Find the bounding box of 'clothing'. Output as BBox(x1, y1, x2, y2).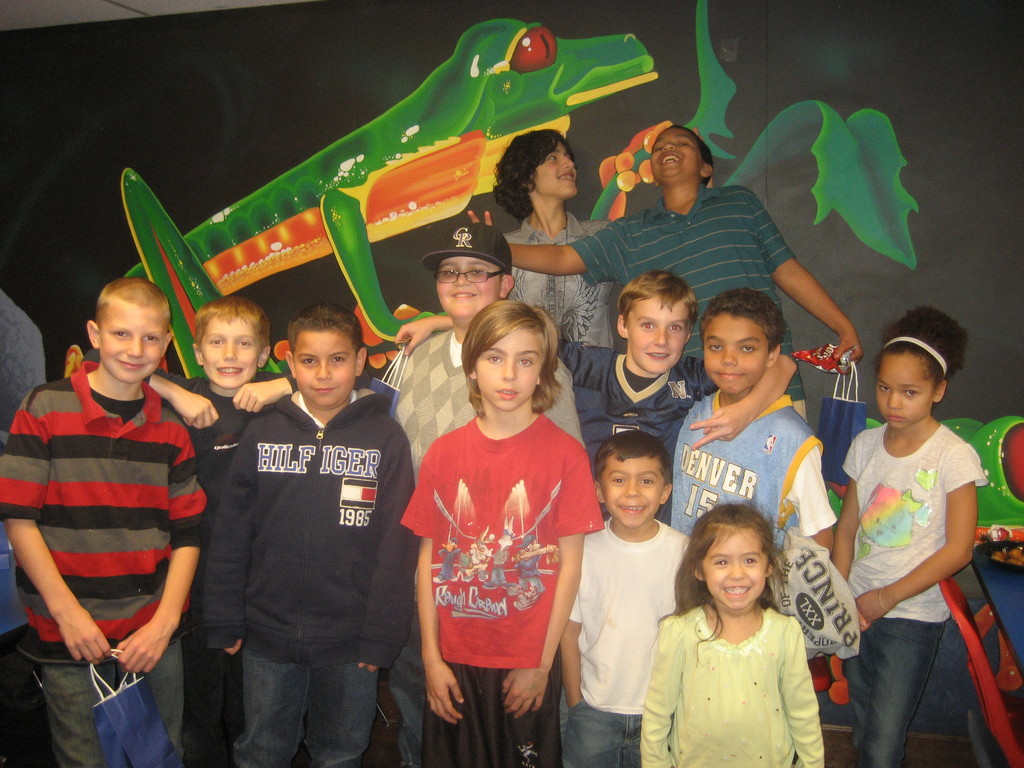
BBox(557, 518, 694, 767).
